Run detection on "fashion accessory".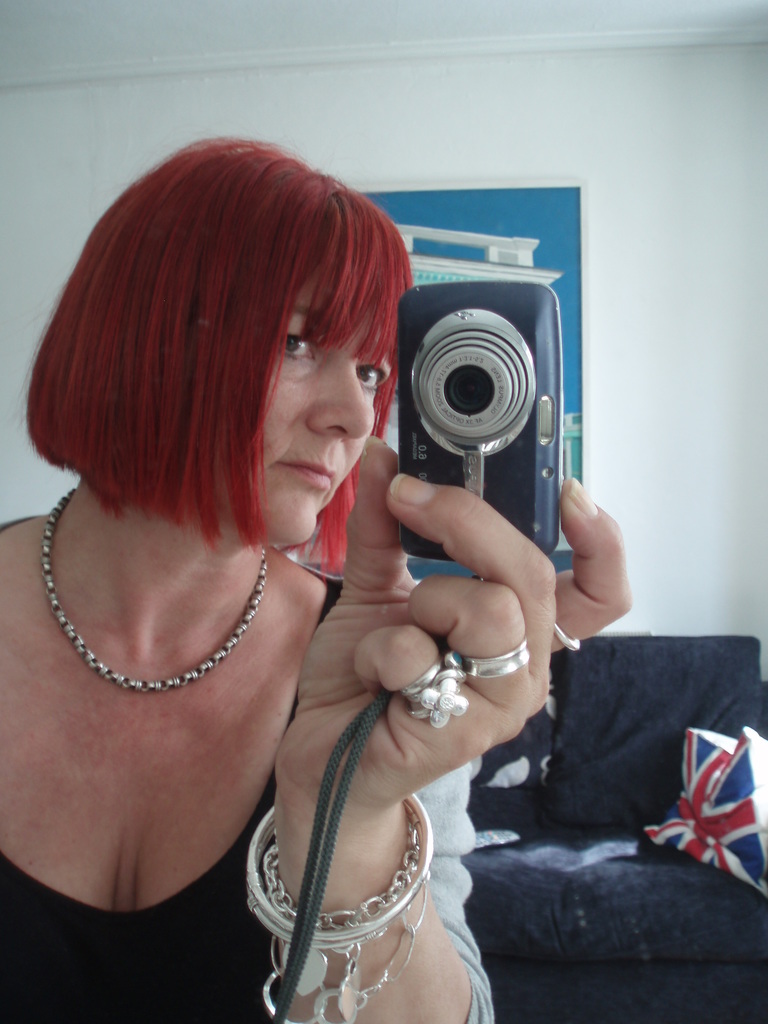
Result: {"left": 548, "top": 615, "right": 586, "bottom": 652}.
